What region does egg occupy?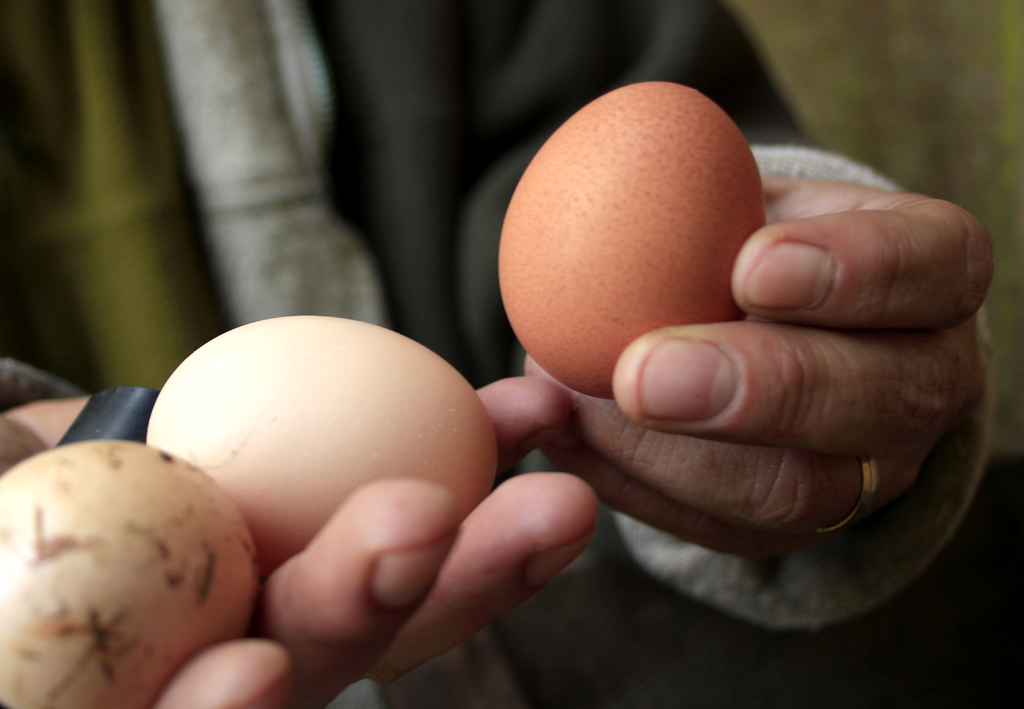
locate(496, 83, 769, 400).
